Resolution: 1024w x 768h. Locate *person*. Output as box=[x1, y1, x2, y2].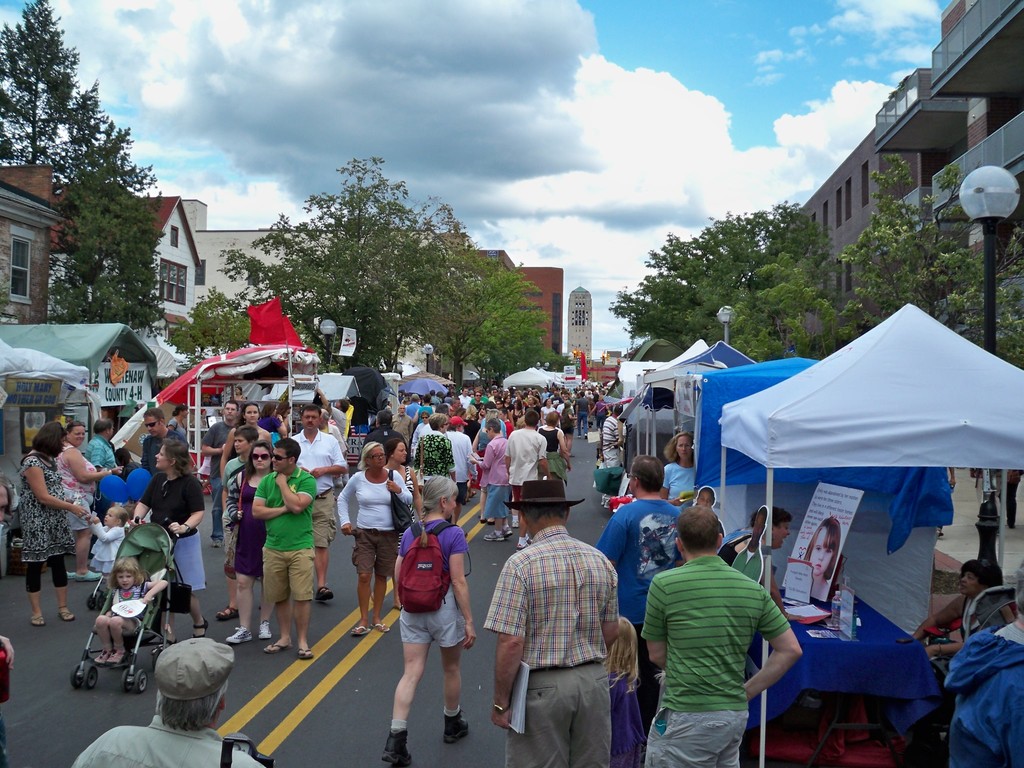
box=[480, 481, 628, 767].
